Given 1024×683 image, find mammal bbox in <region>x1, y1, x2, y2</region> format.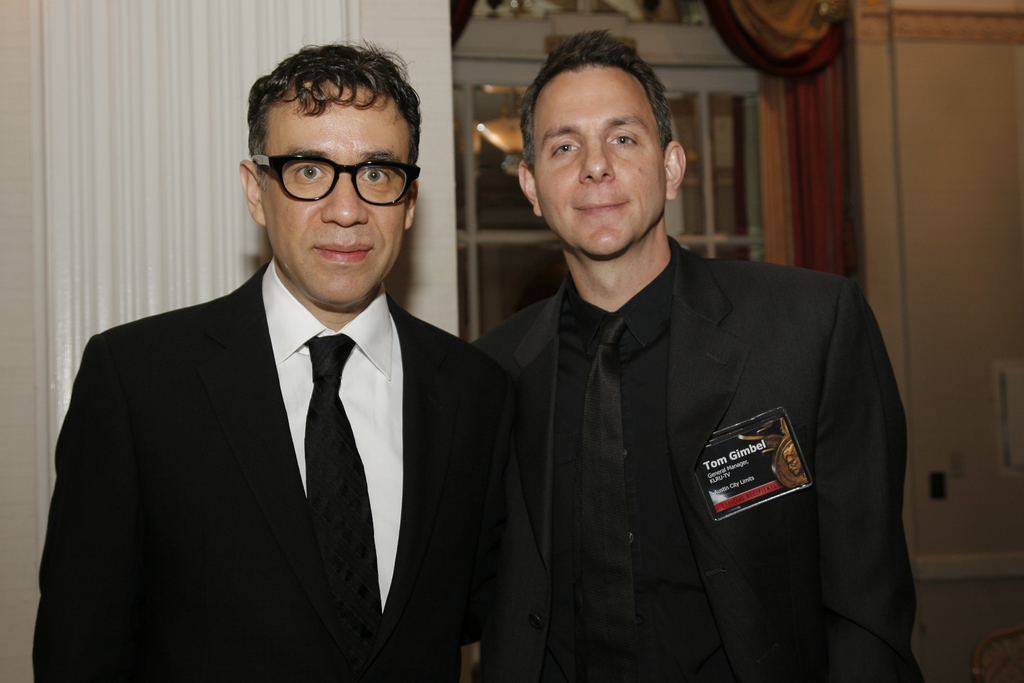
<region>415, 71, 923, 682</region>.
